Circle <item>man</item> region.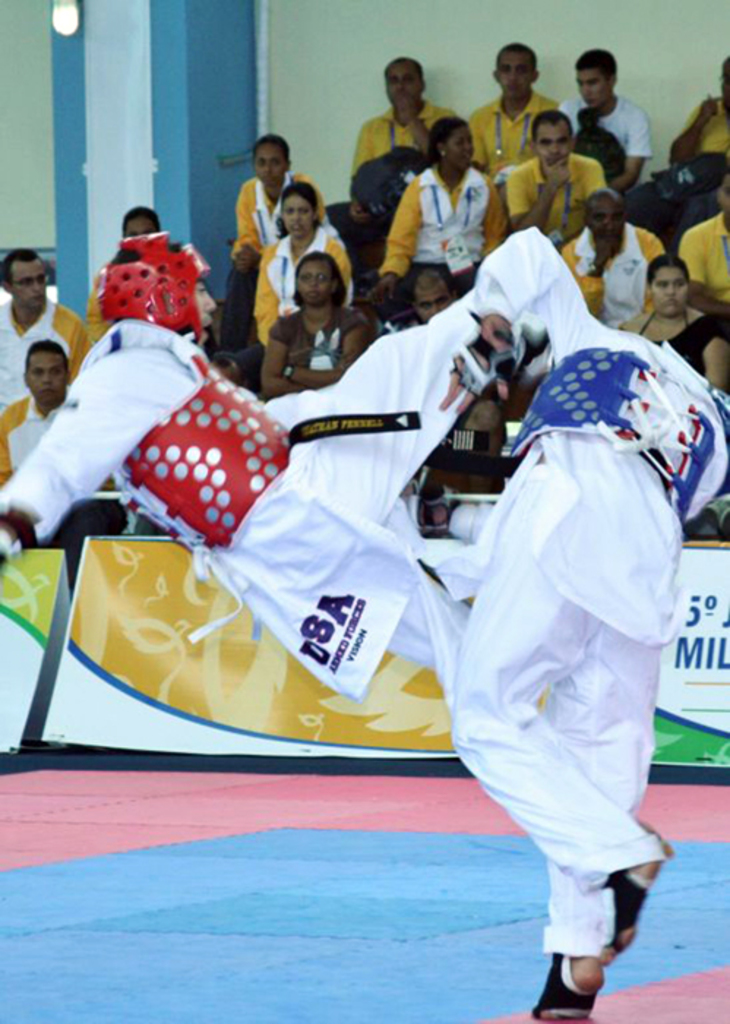
Region: [x1=467, y1=39, x2=563, y2=217].
